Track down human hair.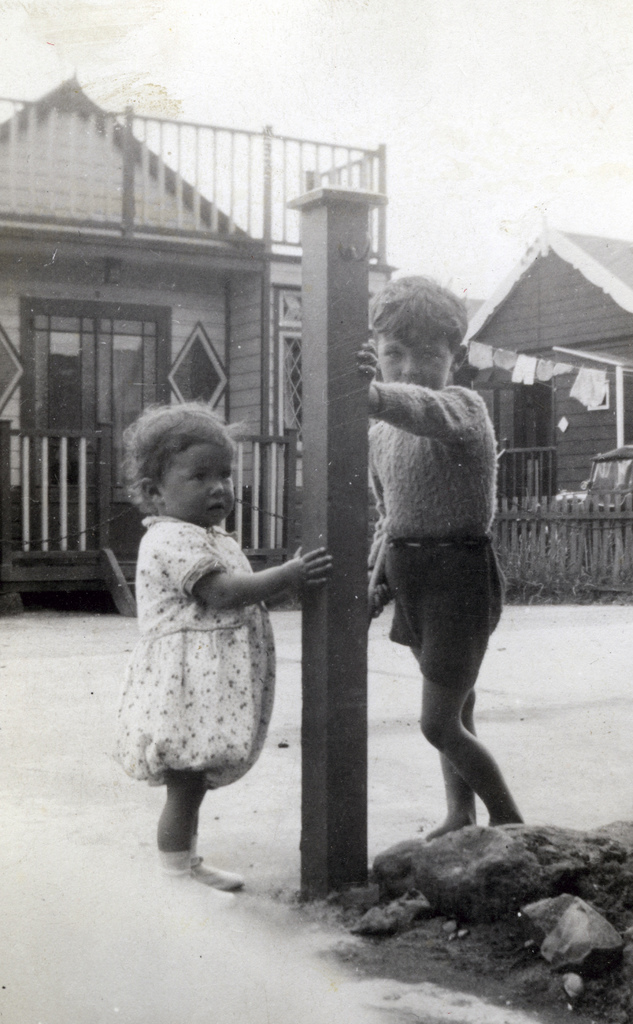
Tracked to (356, 261, 470, 344).
